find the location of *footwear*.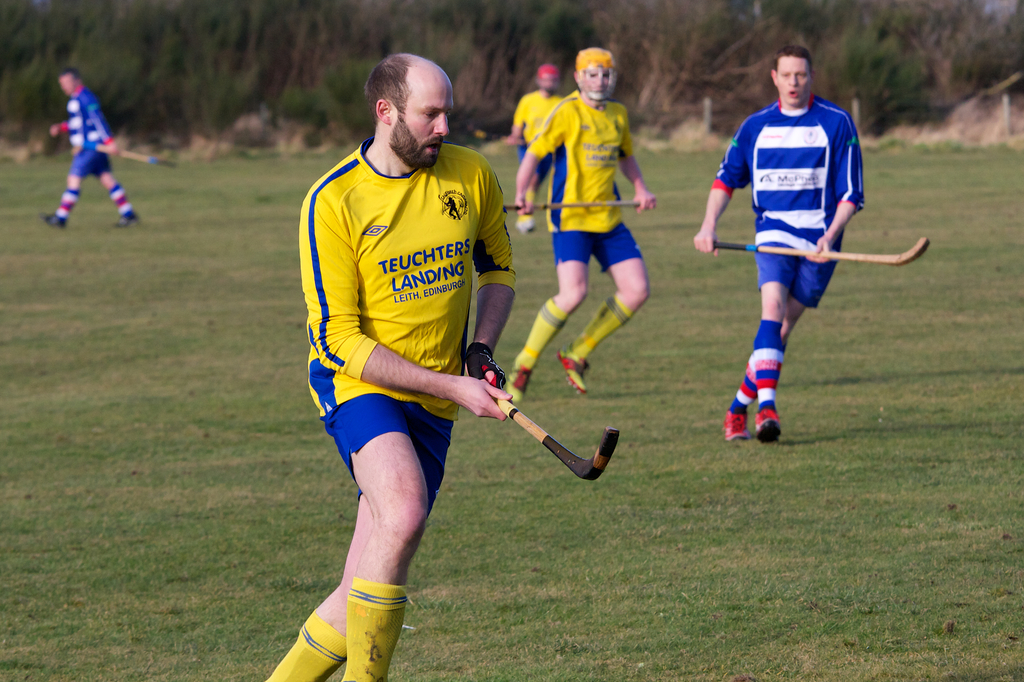
Location: 753, 406, 783, 442.
